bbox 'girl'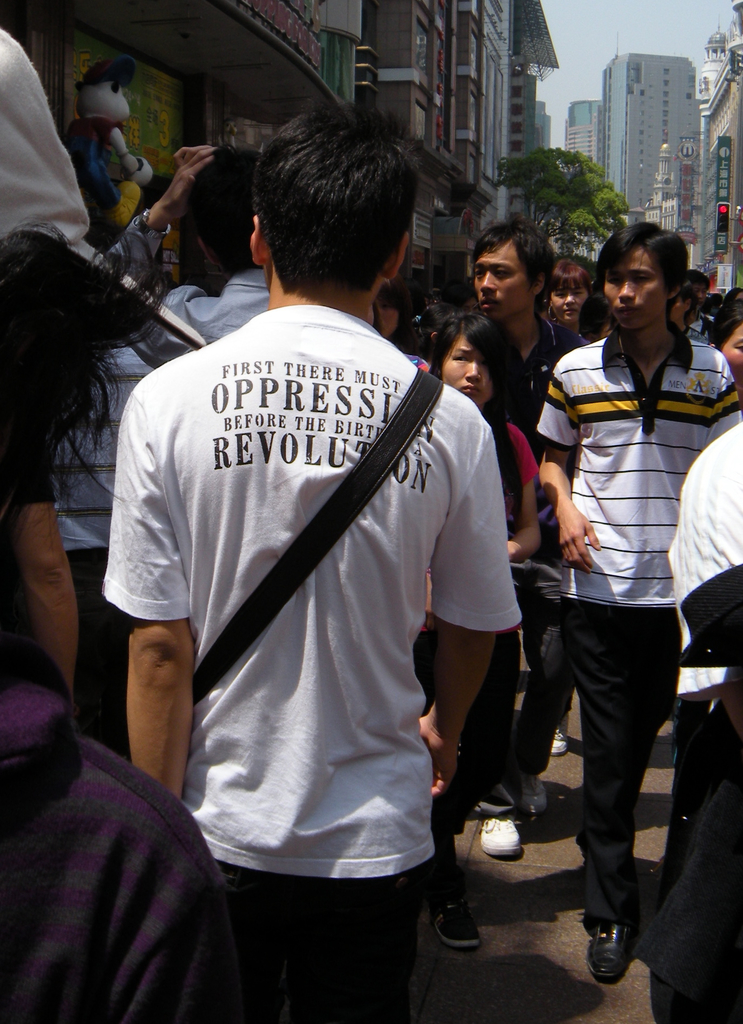
(left=440, top=304, right=538, bottom=948)
